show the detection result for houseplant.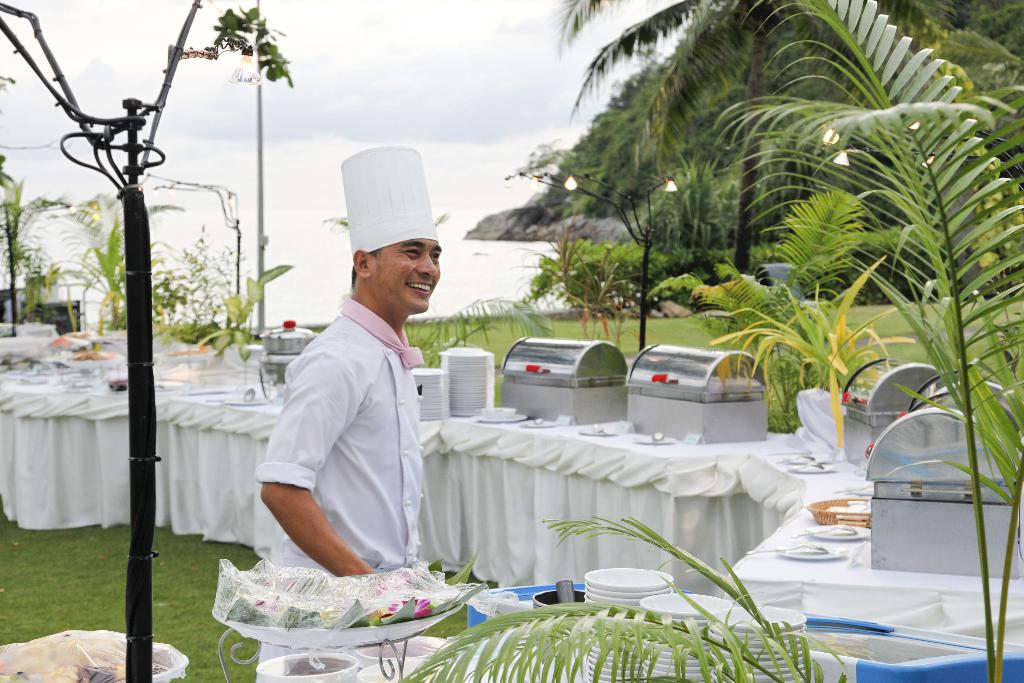
rect(518, 240, 664, 315).
